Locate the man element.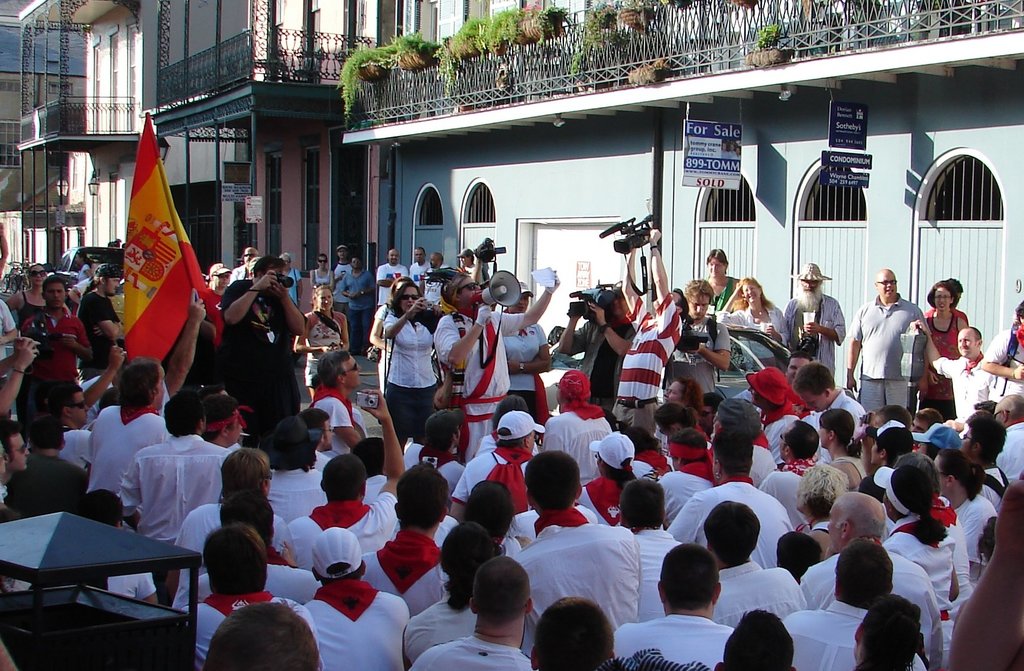
Element bbox: left=232, top=245, right=259, bottom=284.
